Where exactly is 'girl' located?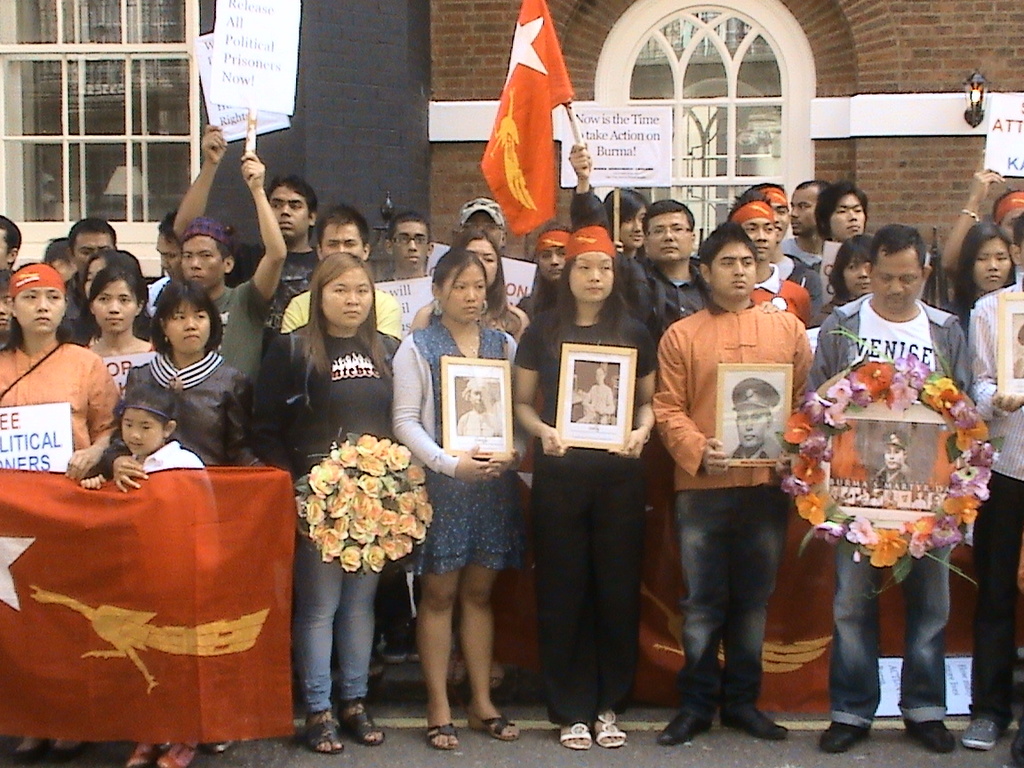
Its bounding box is x1=98, y1=274, x2=275, y2=757.
